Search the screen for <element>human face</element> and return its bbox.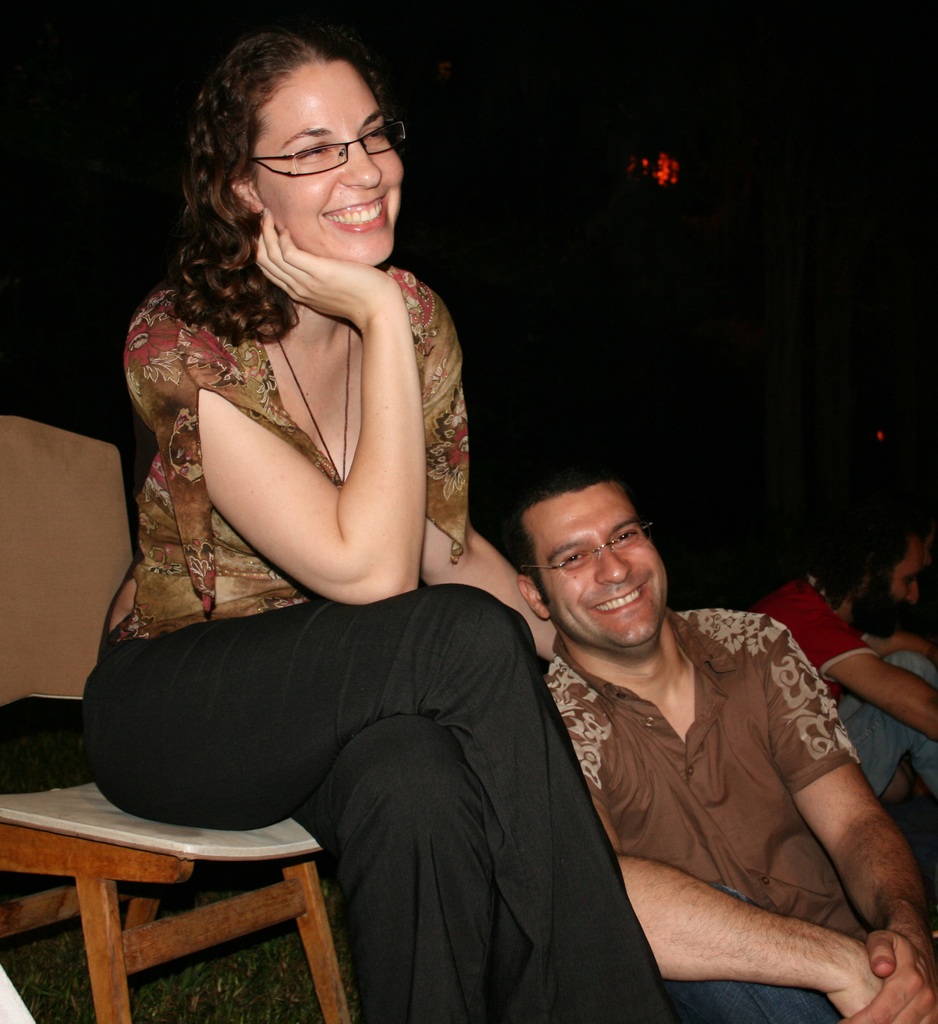
Found: rect(253, 56, 400, 266).
